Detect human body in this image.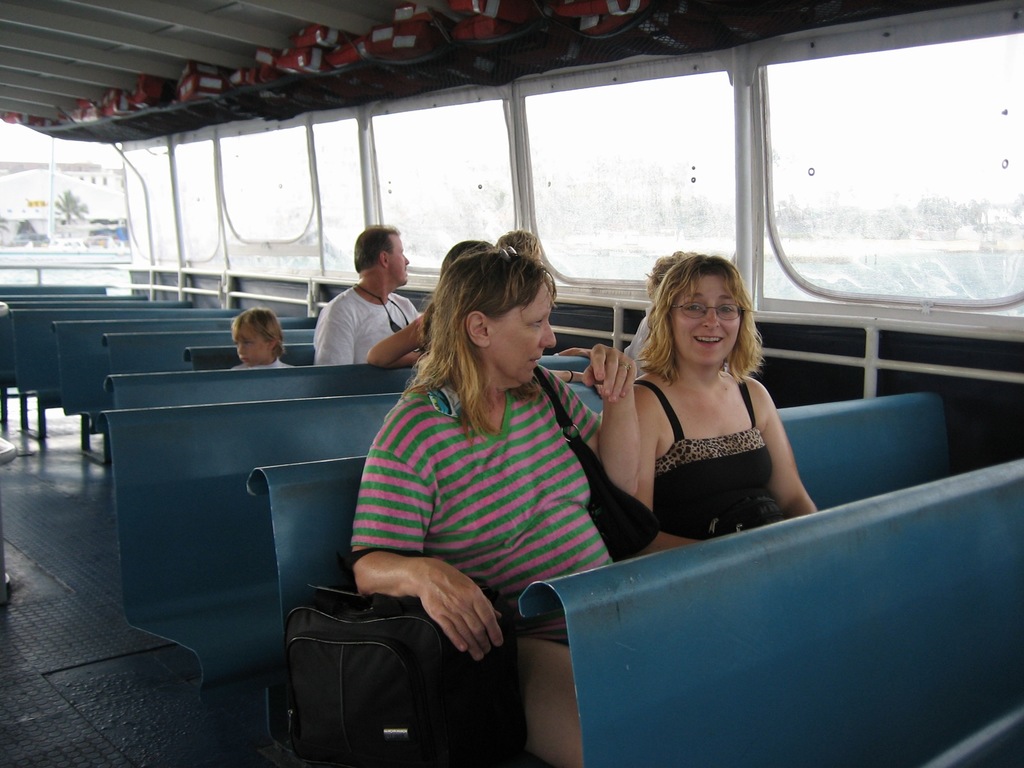
Detection: box(313, 285, 417, 367).
